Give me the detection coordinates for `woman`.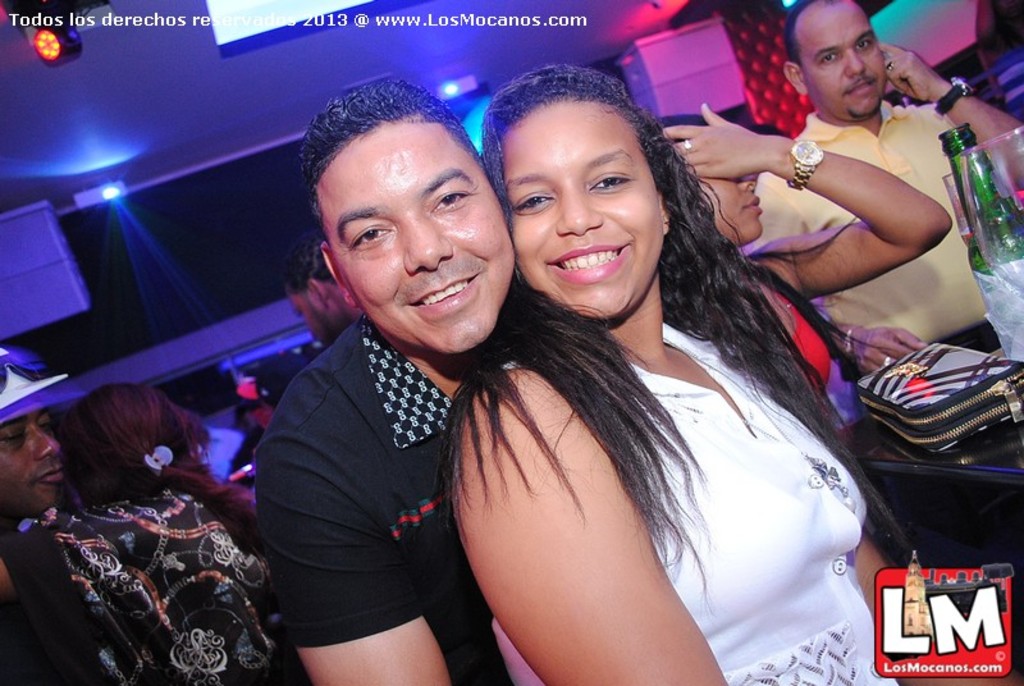
x1=654, y1=104, x2=952, y2=393.
